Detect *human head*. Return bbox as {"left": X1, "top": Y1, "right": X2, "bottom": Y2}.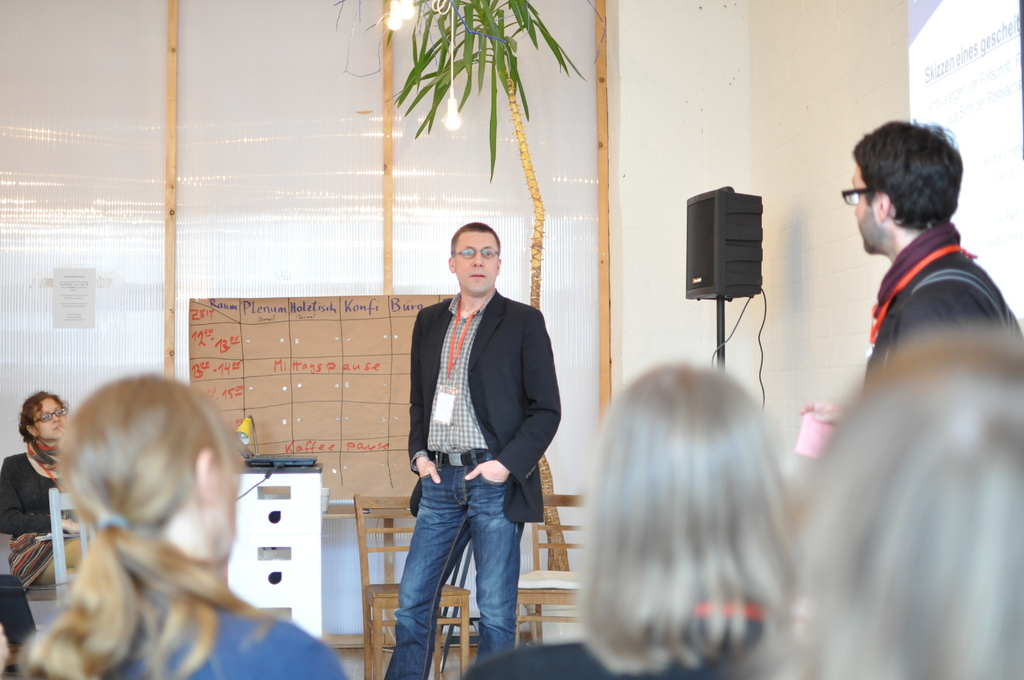
{"left": 20, "top": 389, "right": 70, "bottom": 444}.
